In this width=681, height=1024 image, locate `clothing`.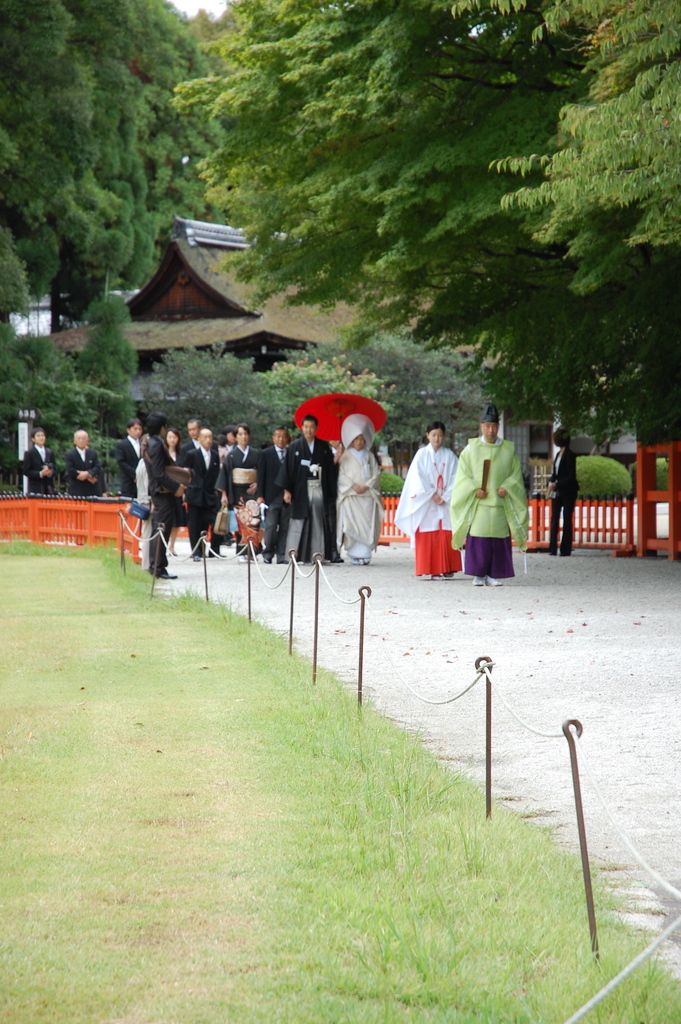
Bounding box: [452, 440, 535, 581].
